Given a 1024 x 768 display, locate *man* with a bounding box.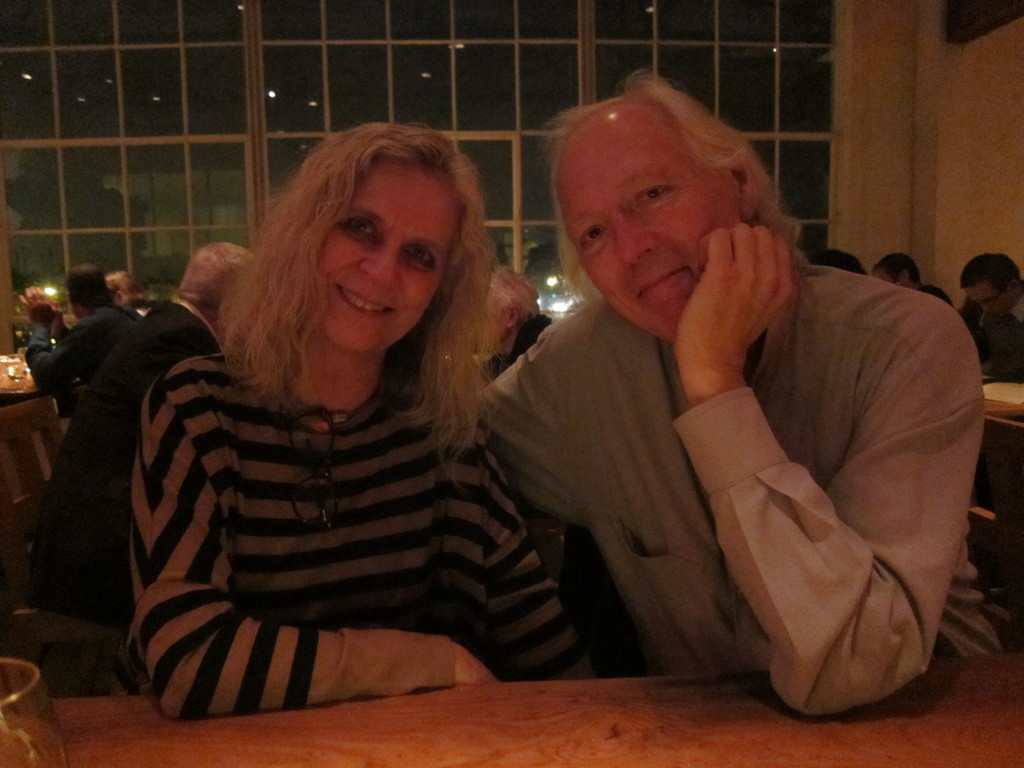
Located: (468,255,558,381).
